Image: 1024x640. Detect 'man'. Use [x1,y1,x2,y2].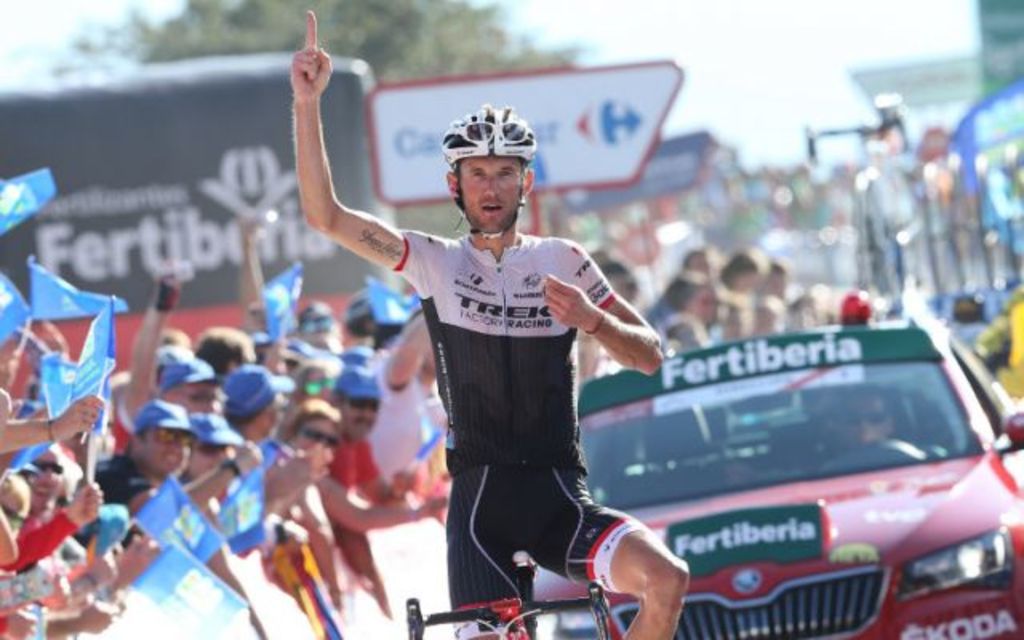
[333,362,450,531].
